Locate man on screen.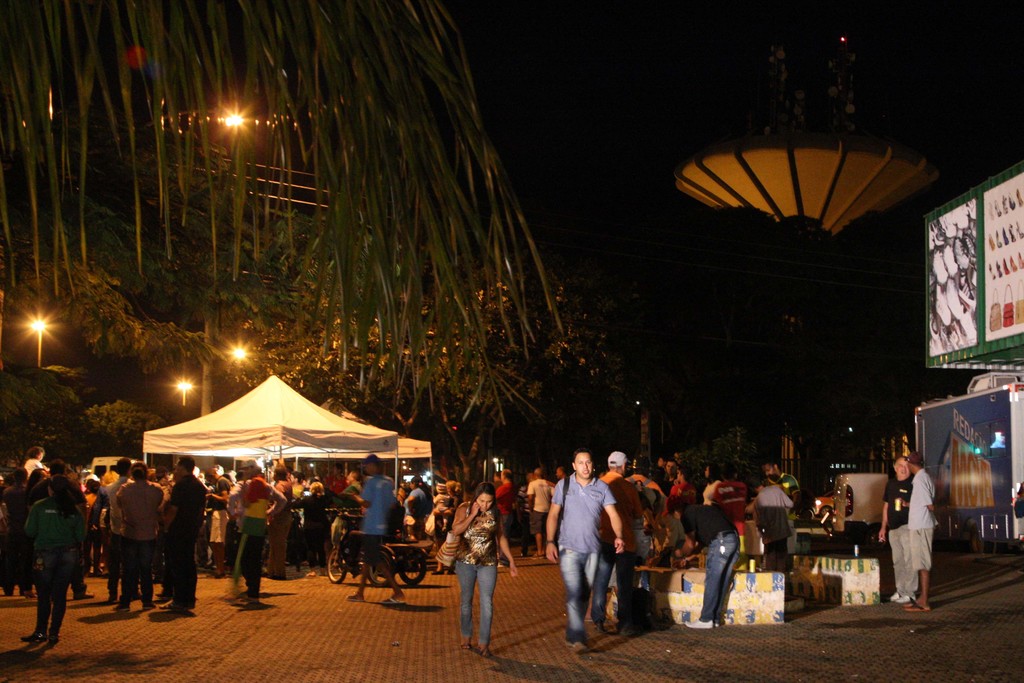
On screen at detection(671, 498, 749, 632).
